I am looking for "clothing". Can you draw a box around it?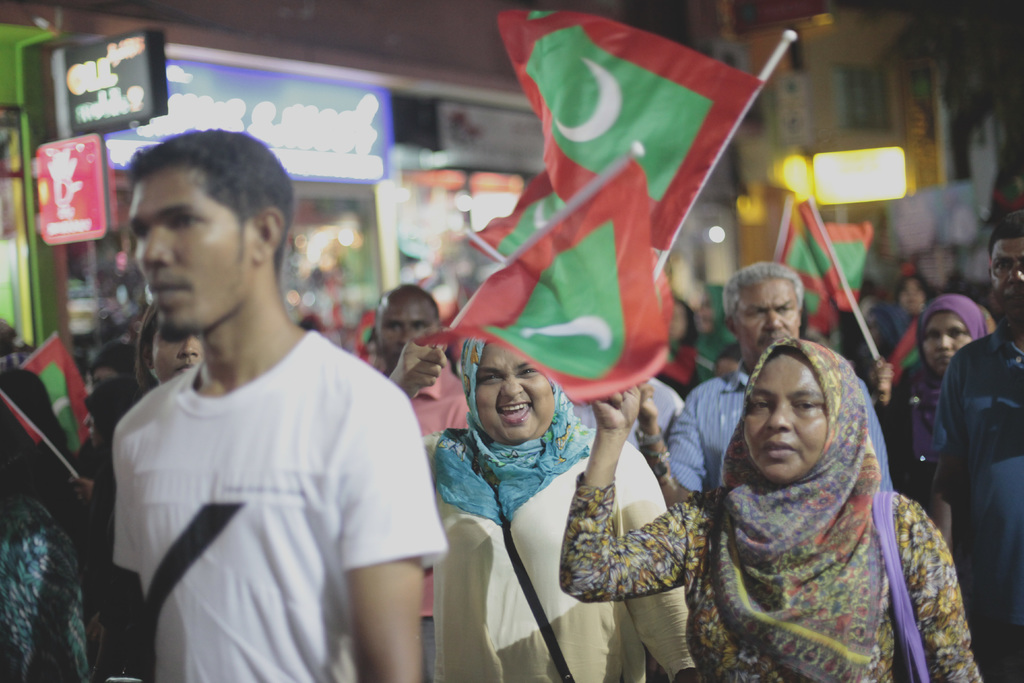
Sure, the bounding box is 406 367 472 441.
